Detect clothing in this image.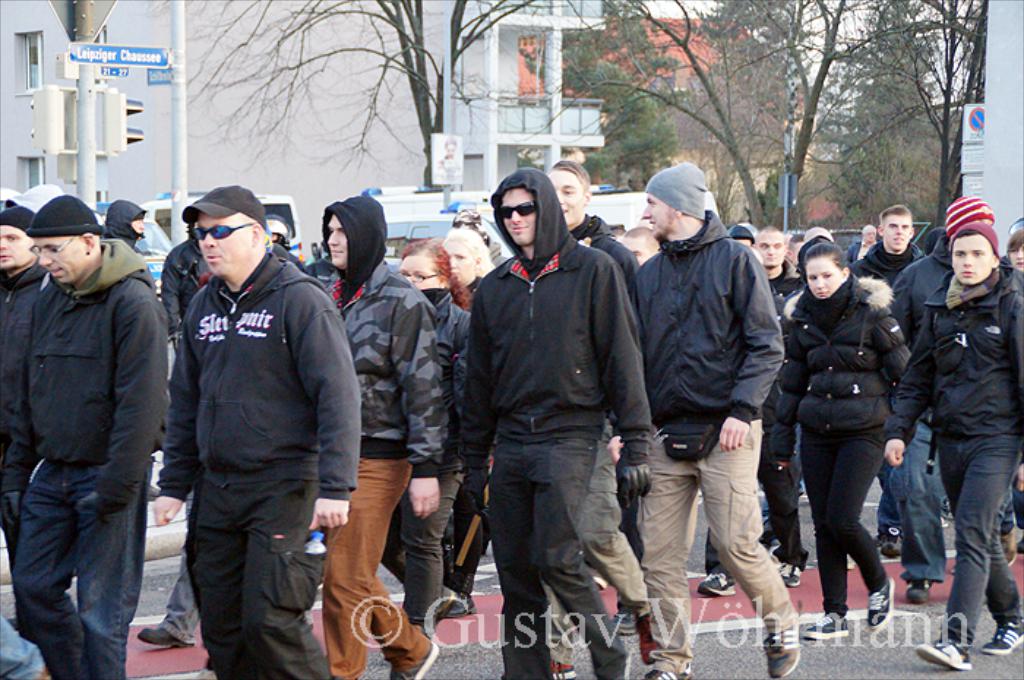
Detection: (x1=914, y1=227, x2=1023, y2=643).
